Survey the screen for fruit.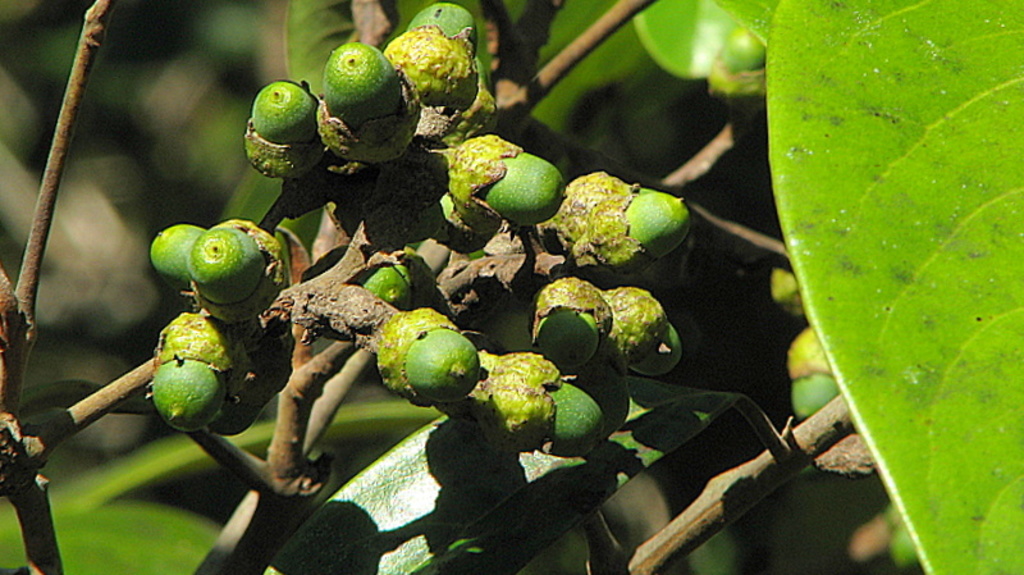
Survey found: box=[380, 6, 485, 126].
